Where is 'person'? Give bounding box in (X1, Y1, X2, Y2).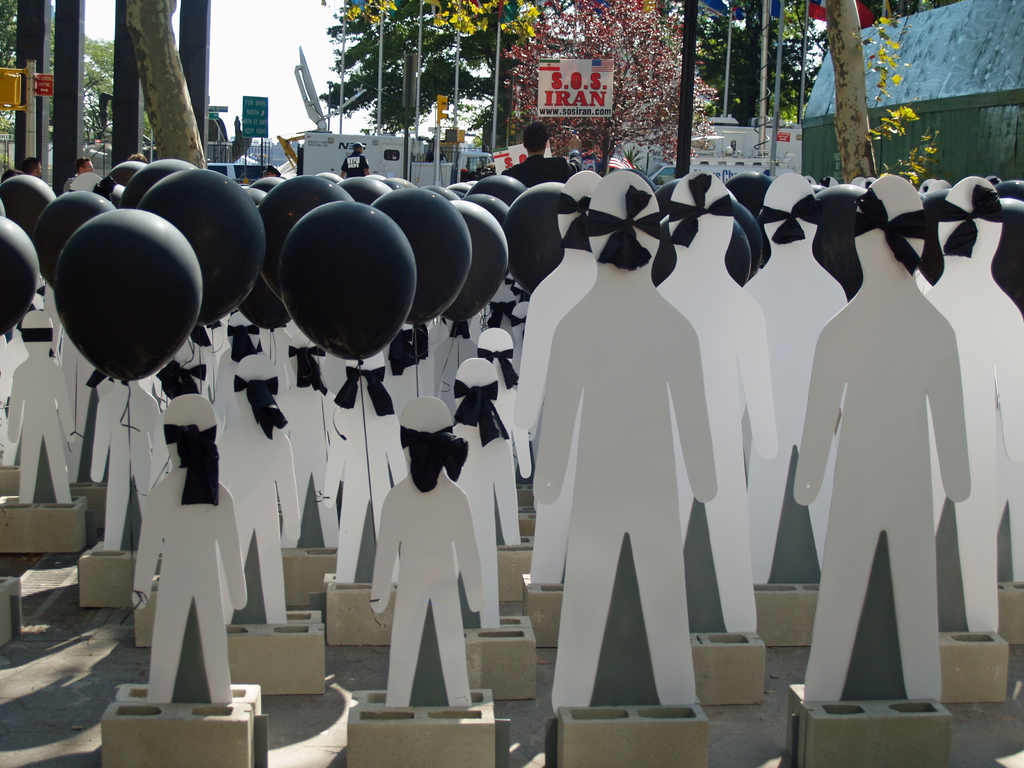
(498, 125, 575, 186).
